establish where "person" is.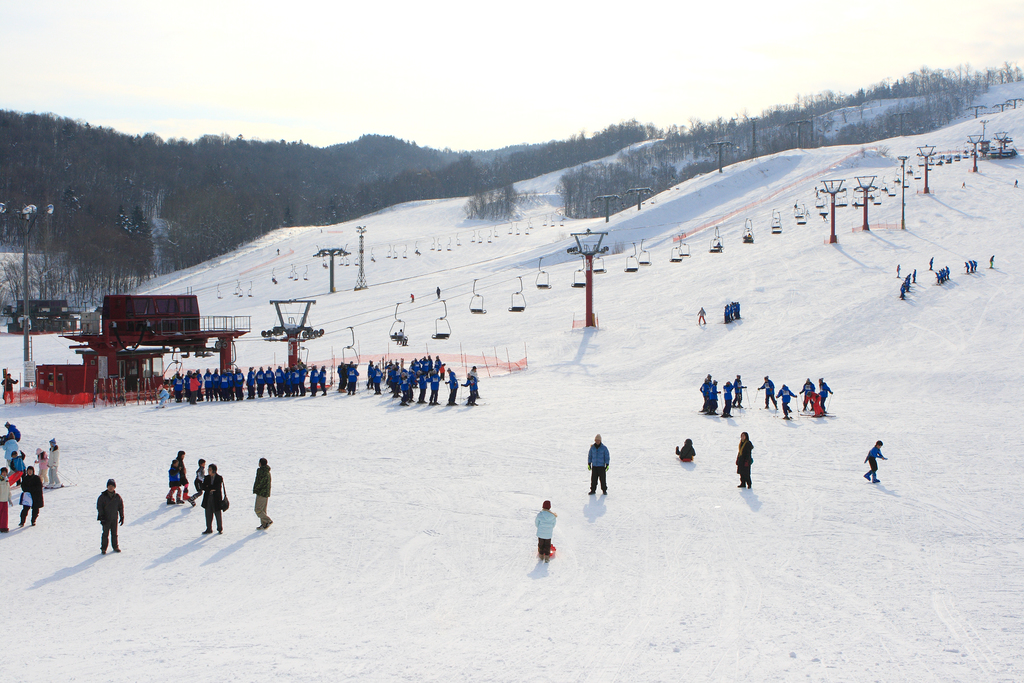
Established at [left=989, top=255, right=996, bottom=269].
